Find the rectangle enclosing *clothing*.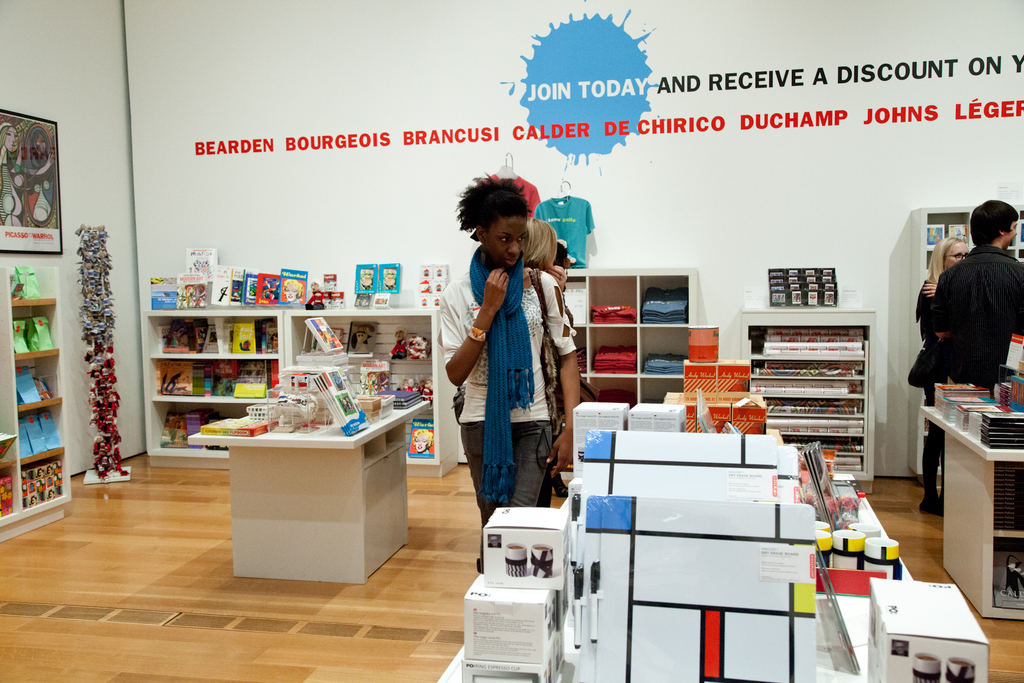
431 243 579 568.
